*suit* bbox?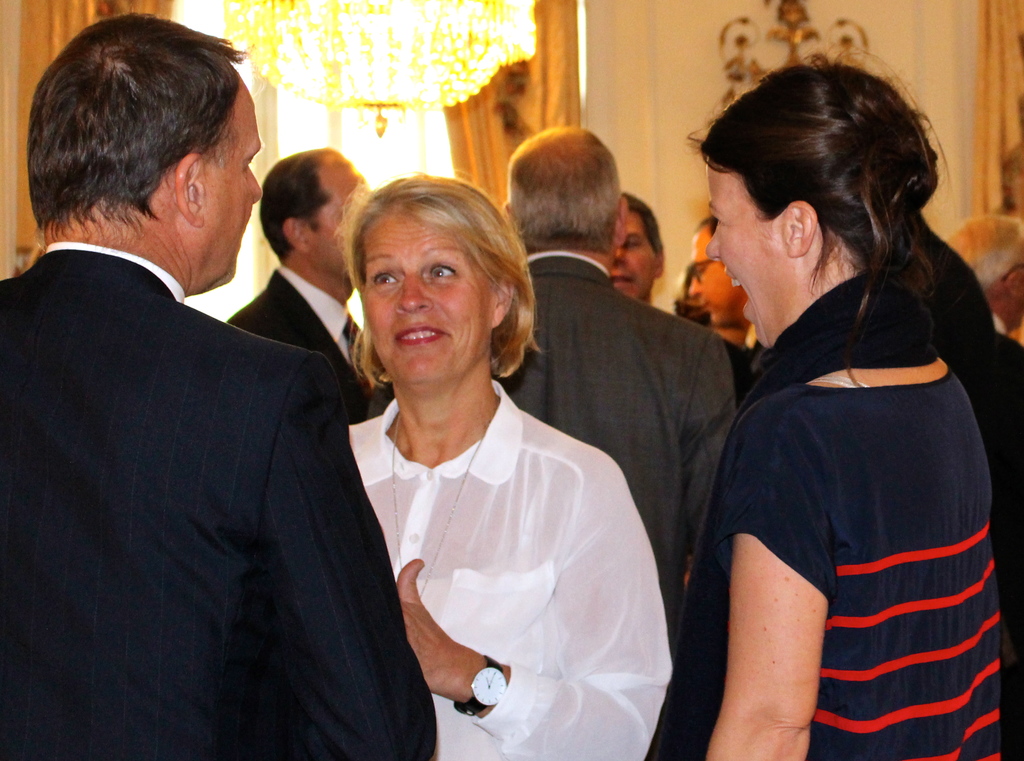
x1=228 y1=270 x2=398 y2=415
